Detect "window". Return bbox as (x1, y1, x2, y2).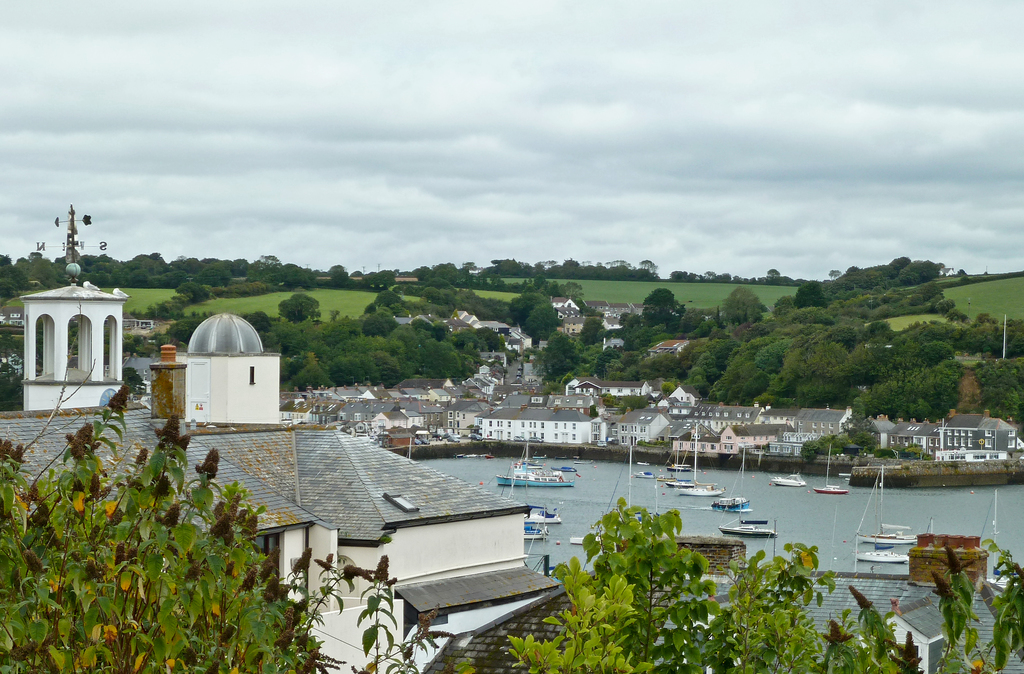
(357, 421, 362, 431).
